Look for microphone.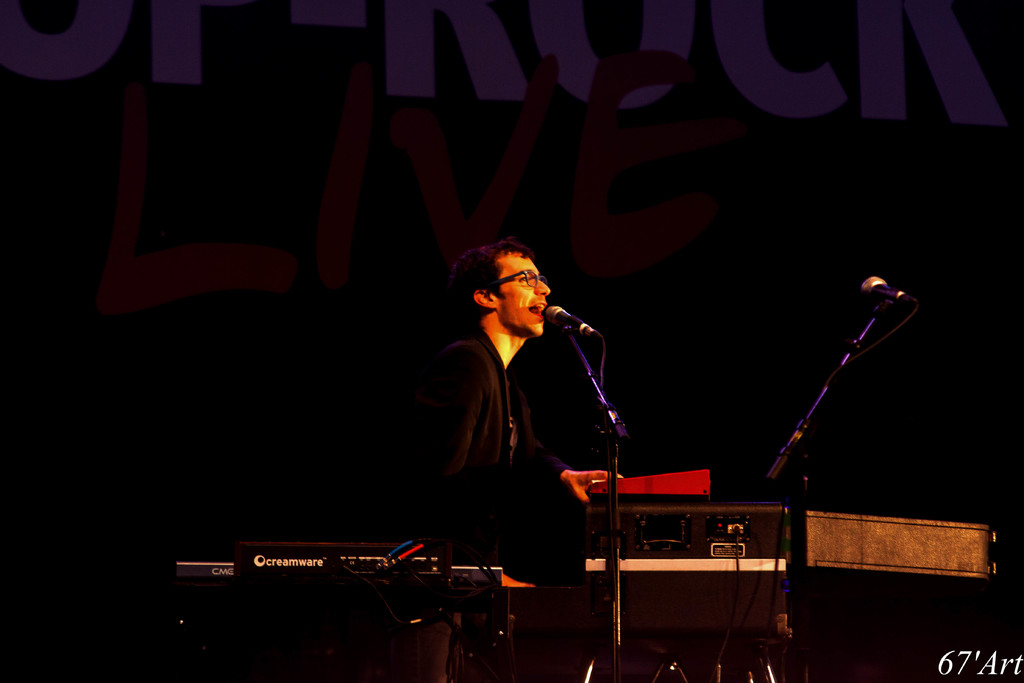
Found: (859, 273, 922, 308).
